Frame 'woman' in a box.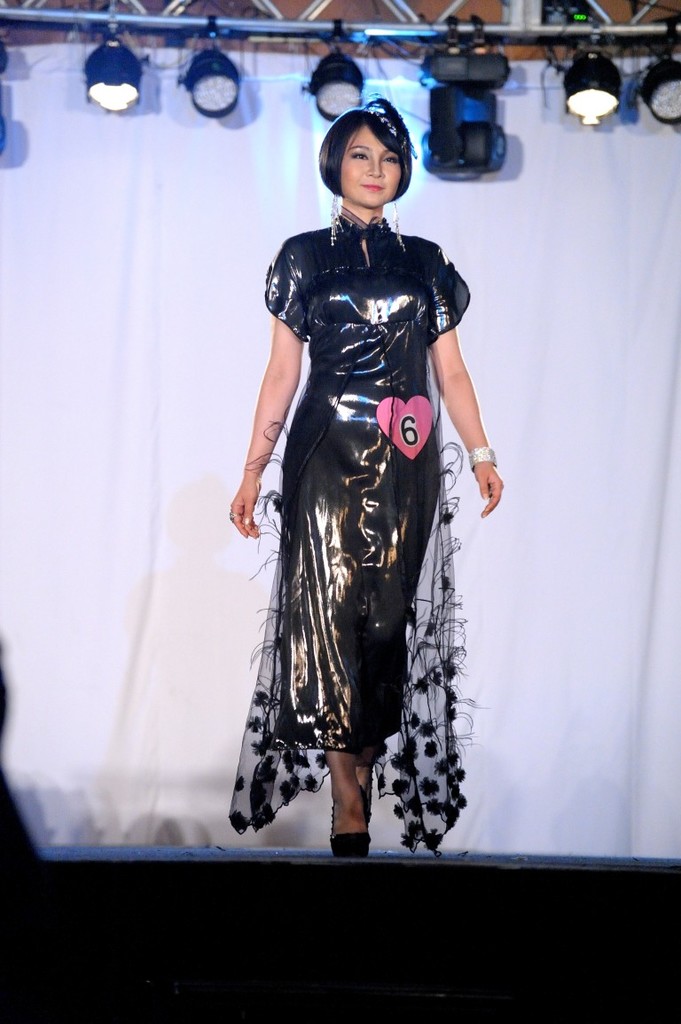
select_region(223, 91, 505, 859).
